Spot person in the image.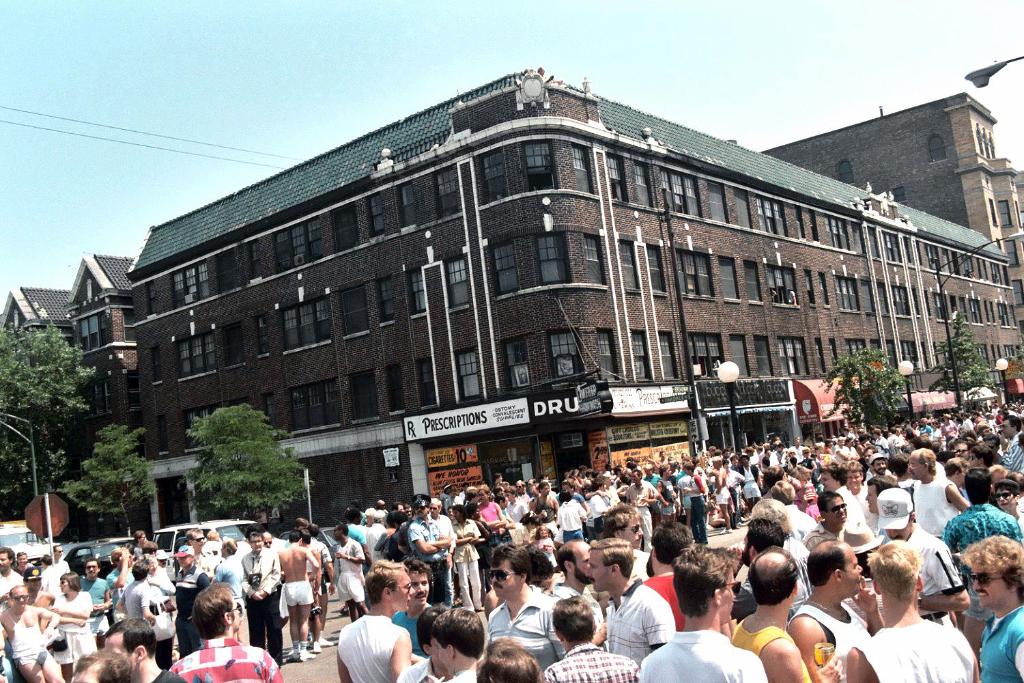
person found at Rect(599, 507, 646, 548).
